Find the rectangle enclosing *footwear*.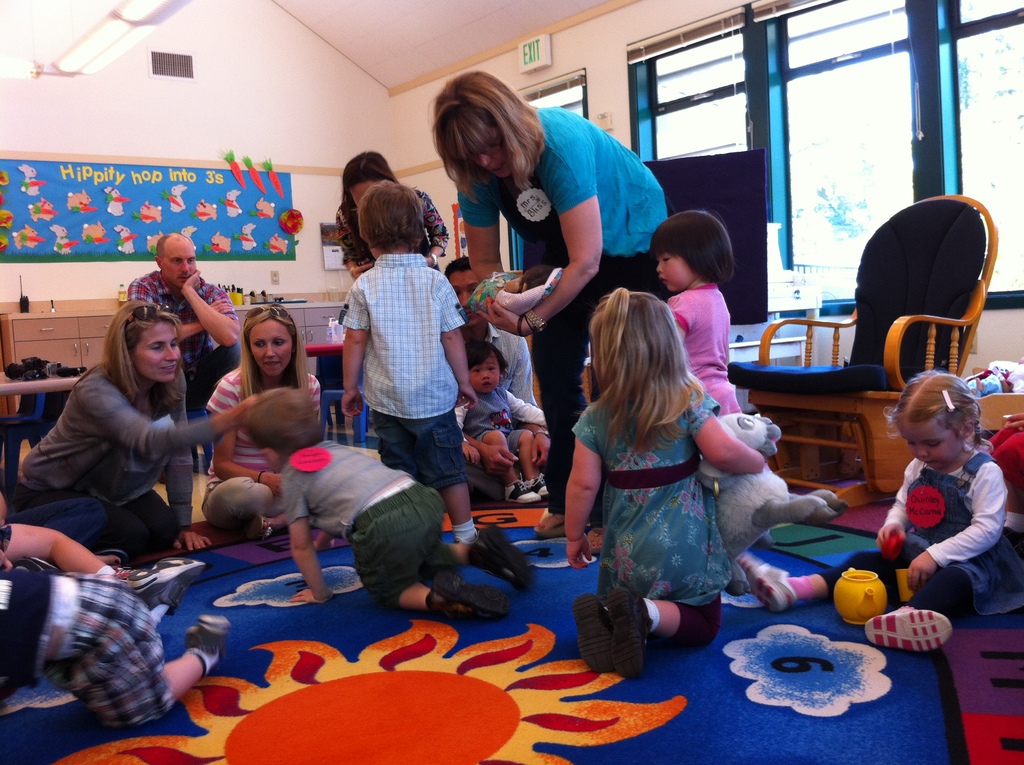
detection(527, 468, 556, 490).
